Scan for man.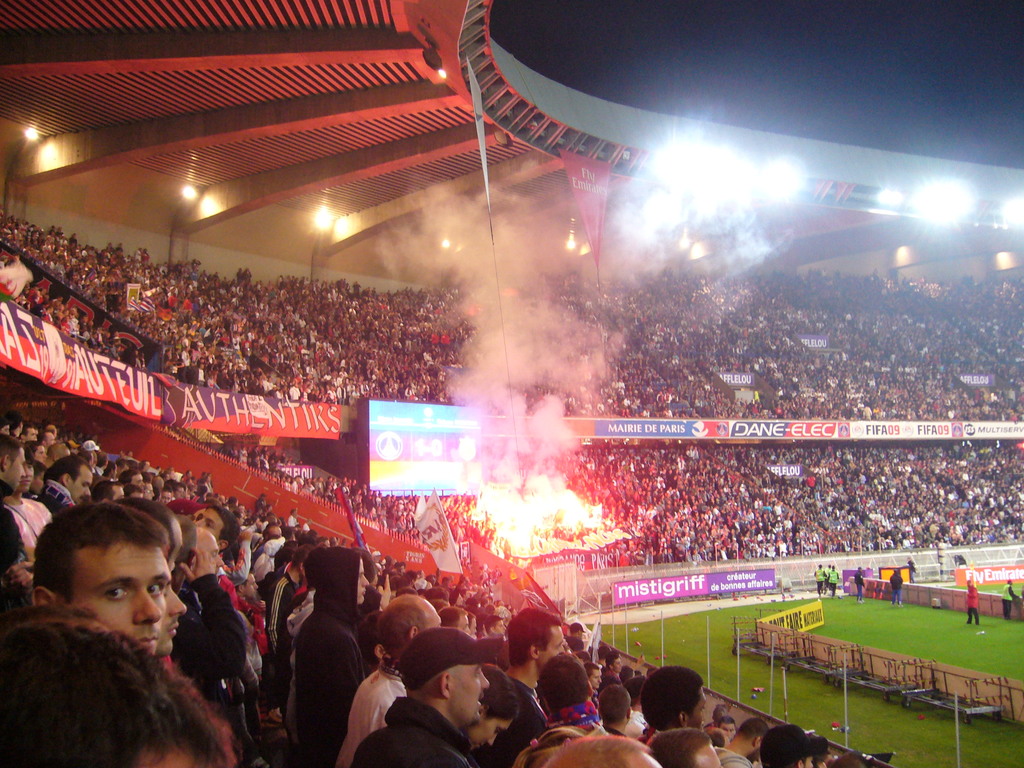
Scan result: (853,564,867,601).
